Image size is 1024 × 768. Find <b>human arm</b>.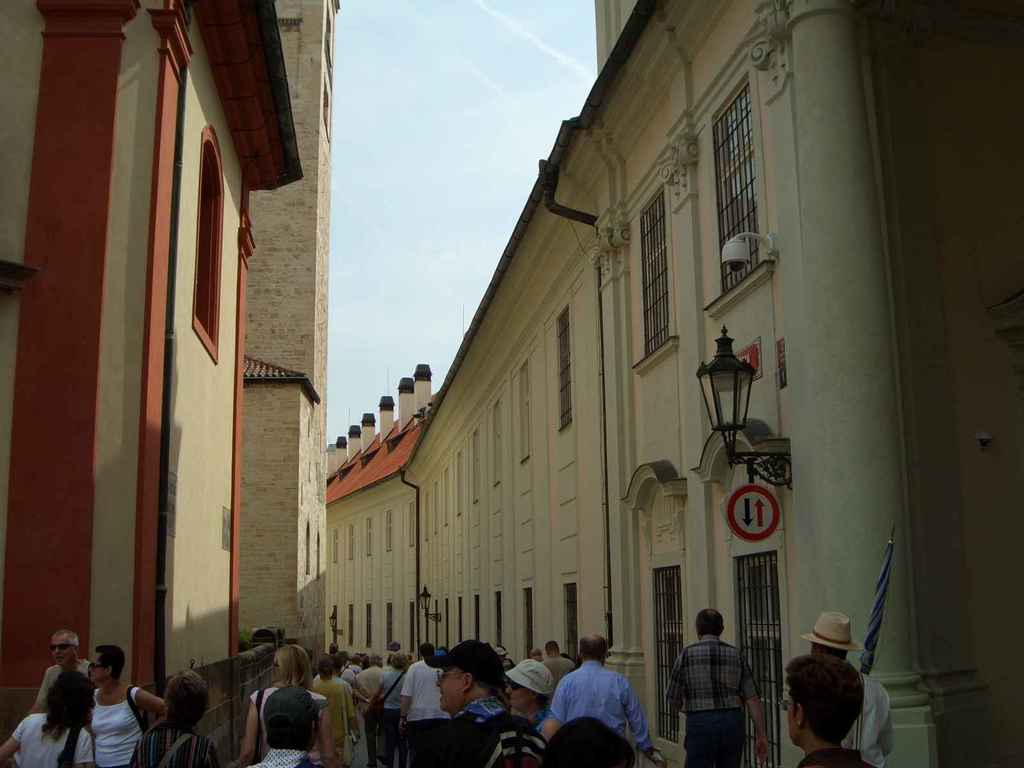
rect(321, 701, 340, 767).
